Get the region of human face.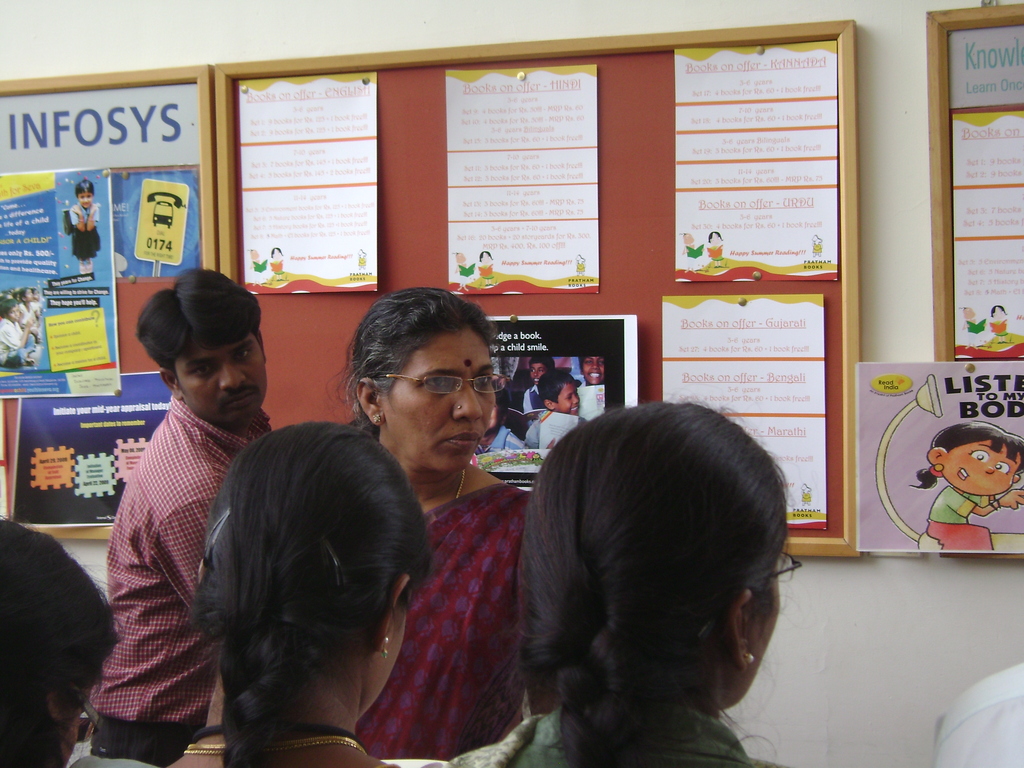
[380, 327, 499, 471].
